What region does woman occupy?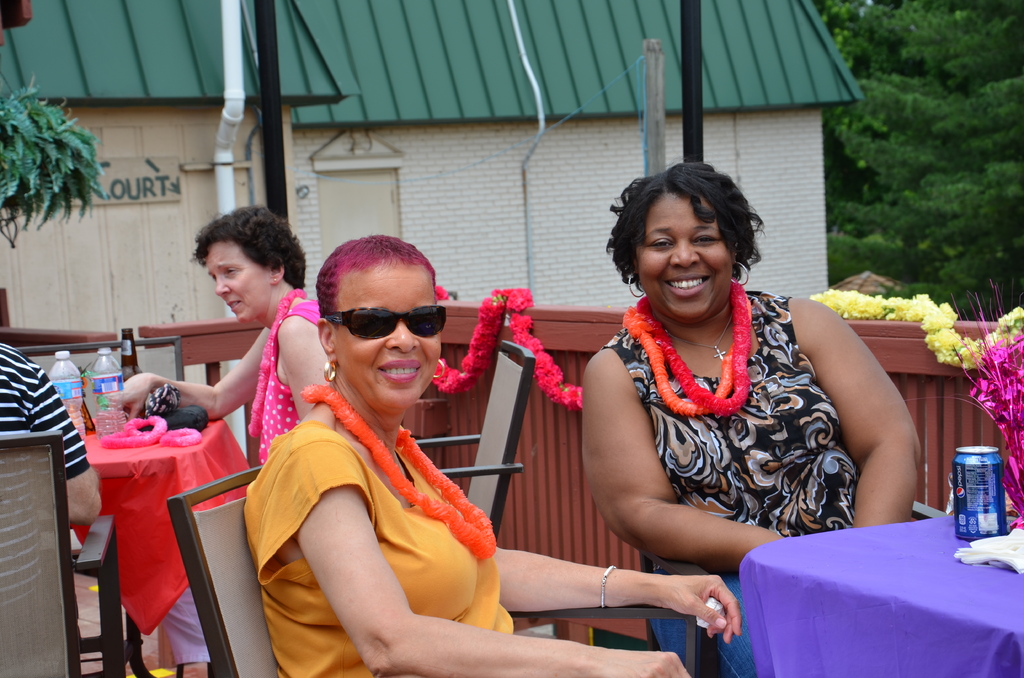
580 154 934 606.
